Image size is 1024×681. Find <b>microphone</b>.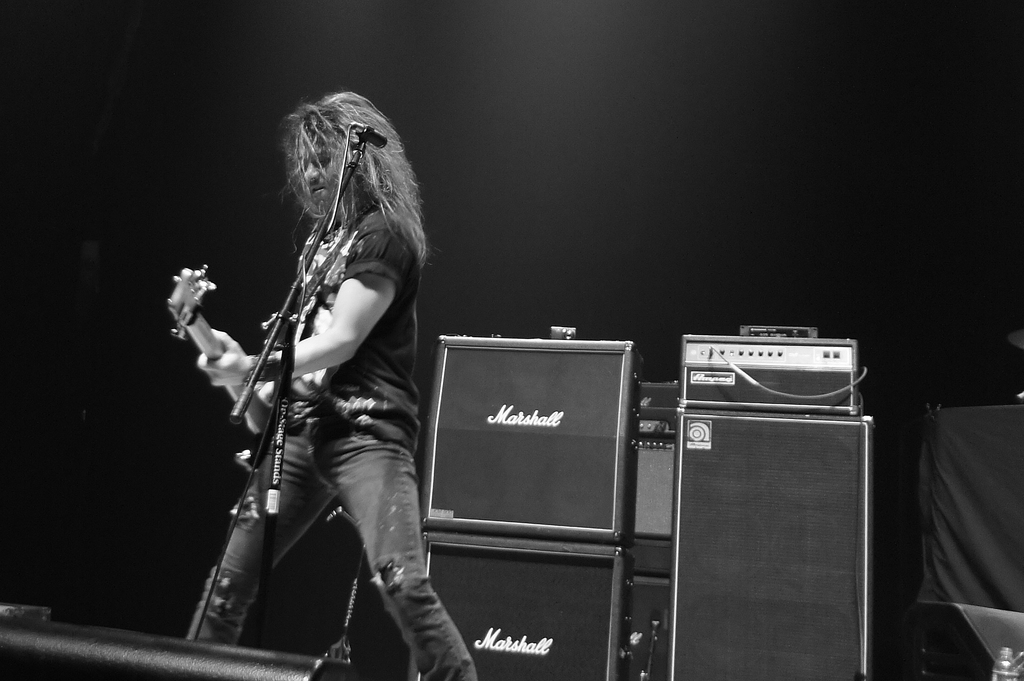
(left=351, top=120, right=387, bottom=150).
